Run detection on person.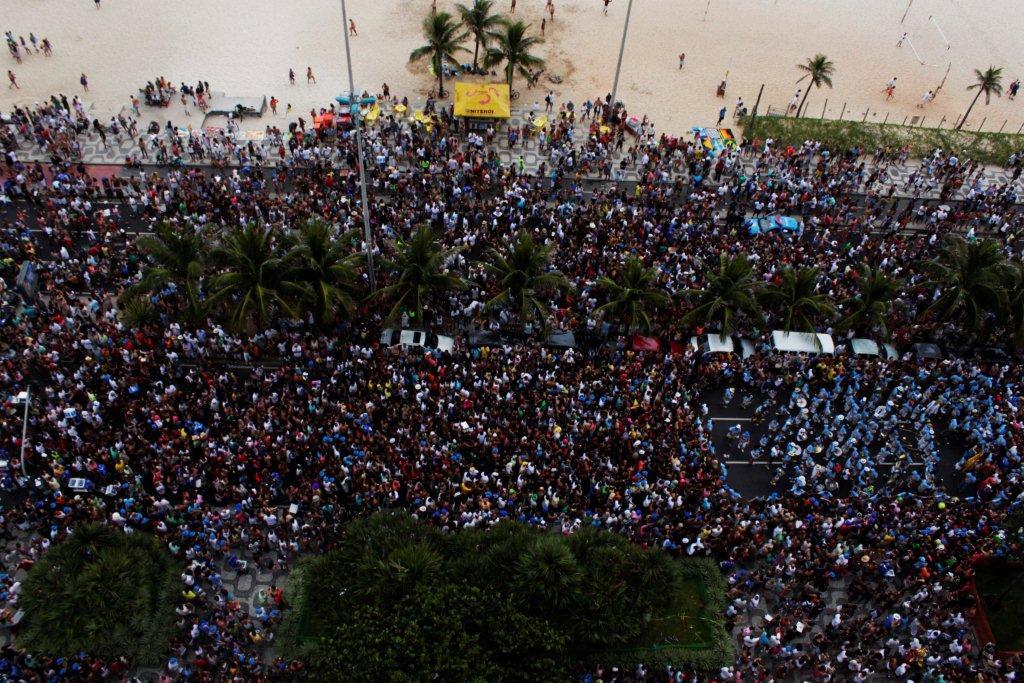
Result: (x1=81, y1=68, x2=86, y2=94).
